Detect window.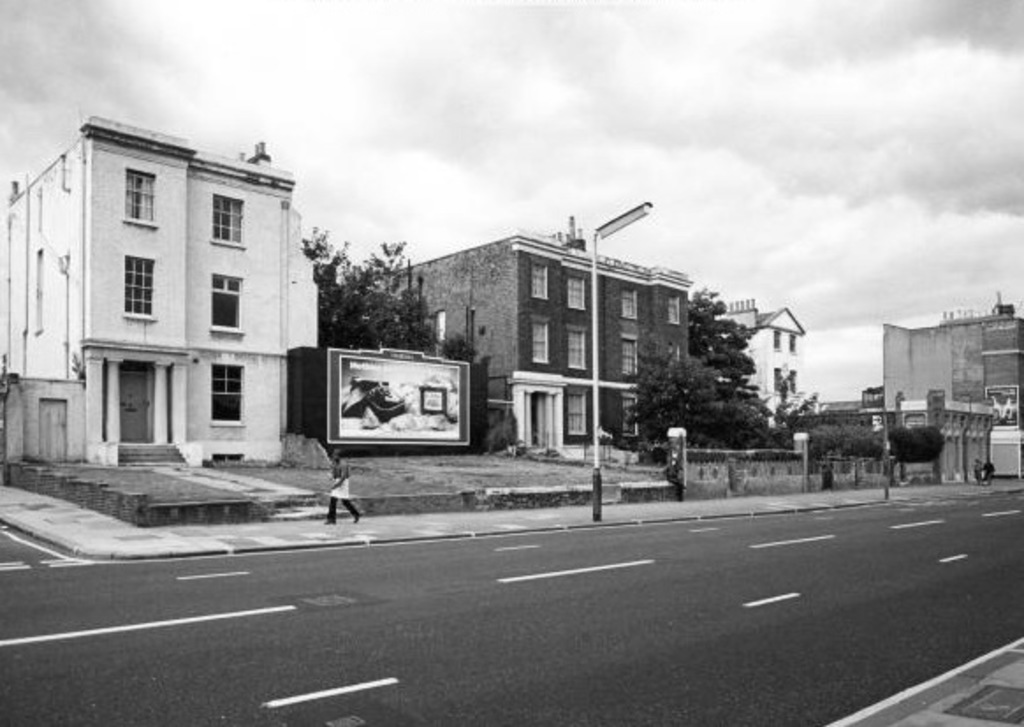
Detected at 209/194/245/245.
